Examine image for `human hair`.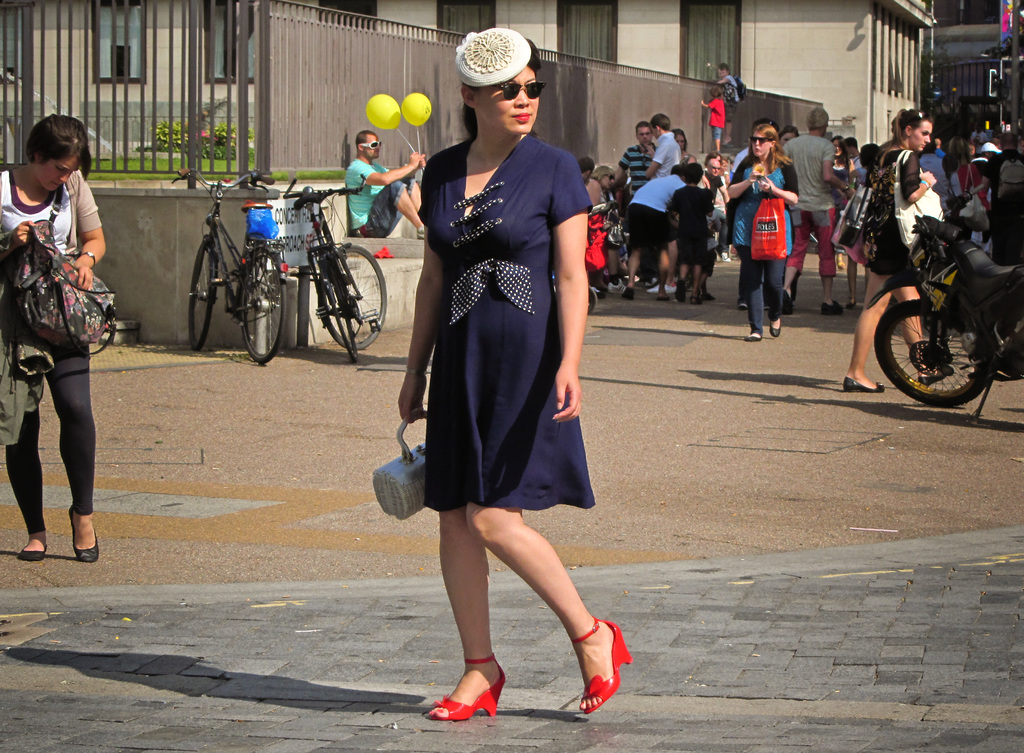
Examination result: l=579, t=156, r=591, b=174.
